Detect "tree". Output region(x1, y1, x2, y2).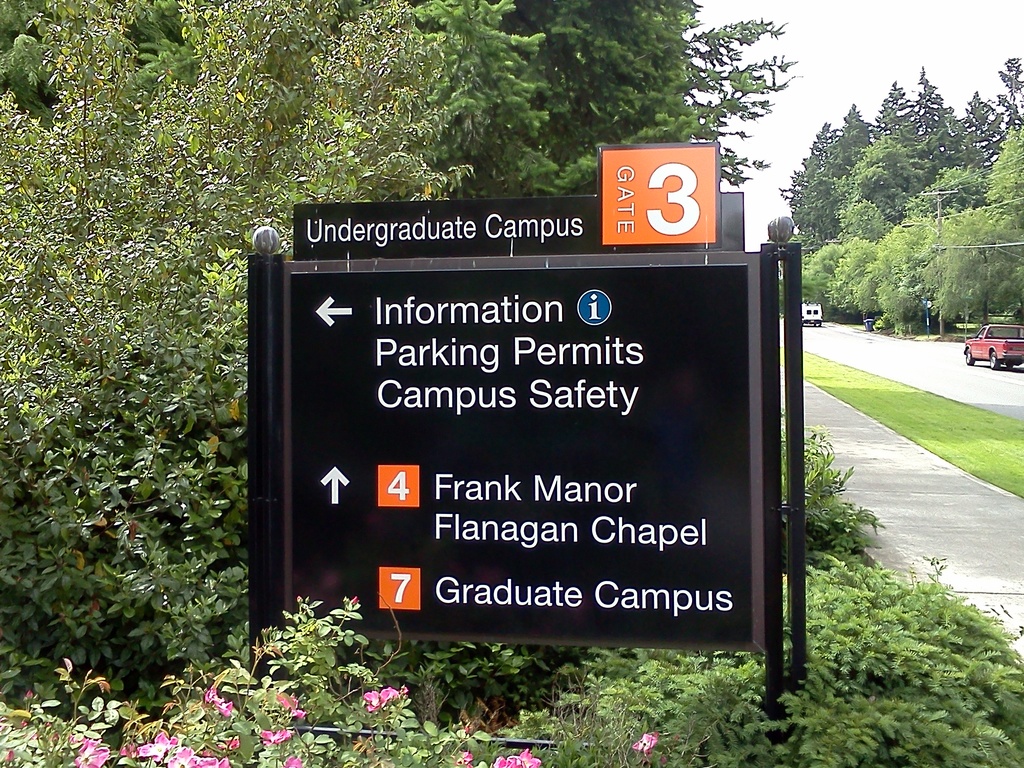
region(0, 0, 806, 767).
